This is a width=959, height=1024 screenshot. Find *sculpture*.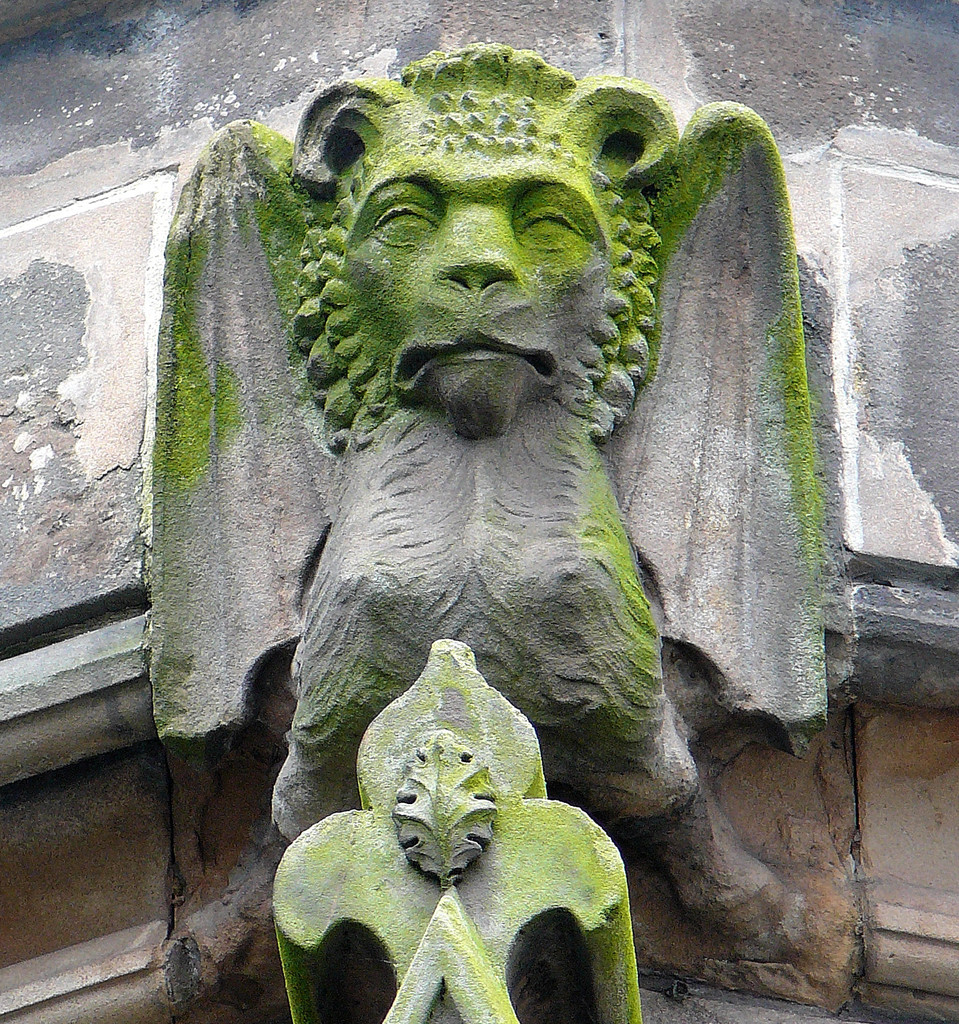
Bounding box: [102, 76, 864, 927].
